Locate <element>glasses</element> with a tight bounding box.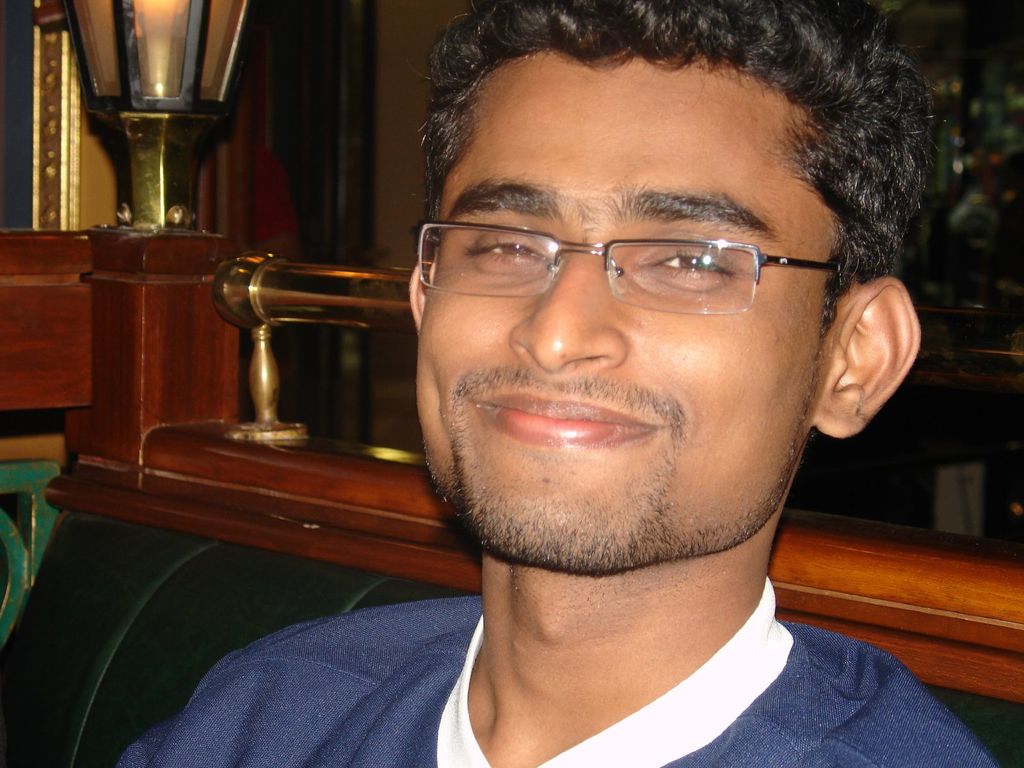
pyautogui.locateOnScreen(407, 216, 861, 317).
